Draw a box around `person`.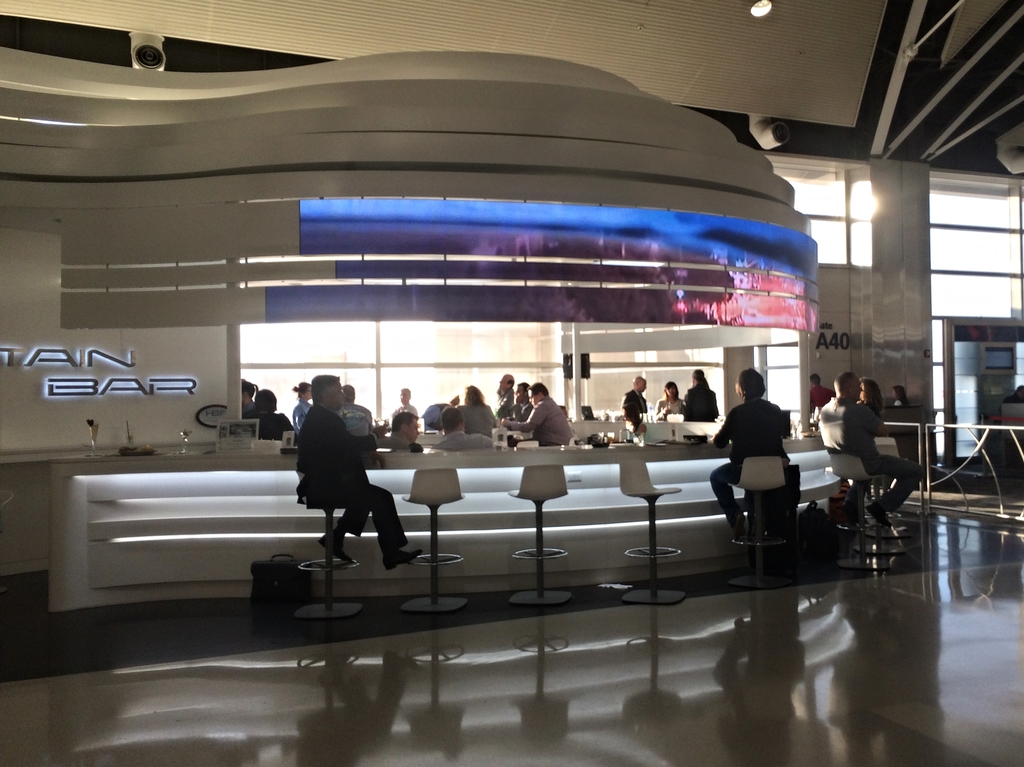
(left=296, top=368, right=388, bottom=576).
